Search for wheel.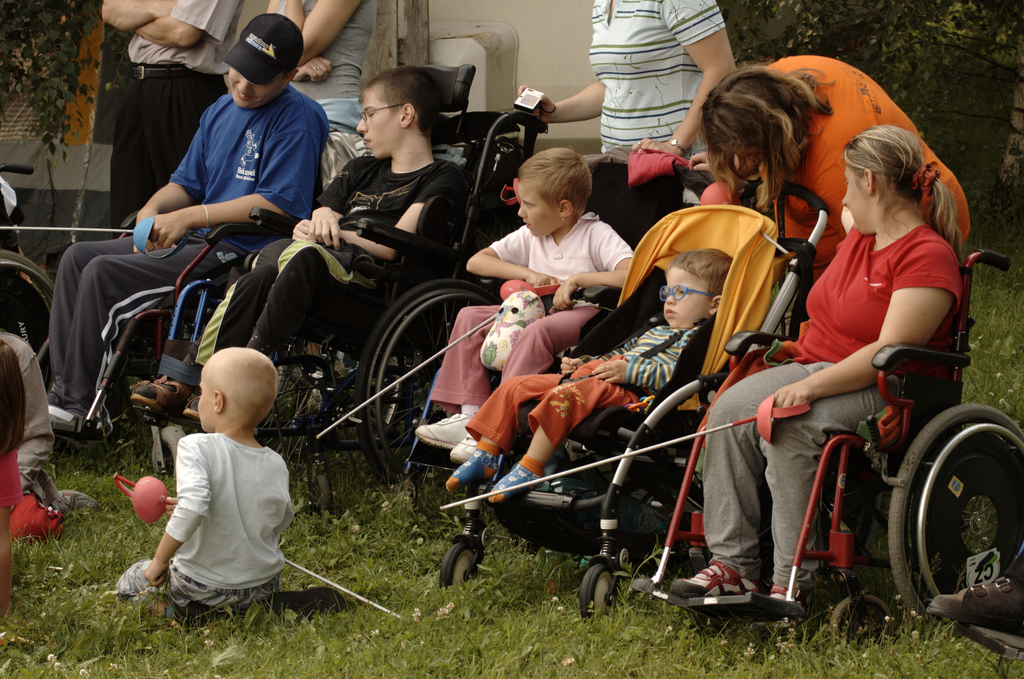
Found at 307:473:333:518.
